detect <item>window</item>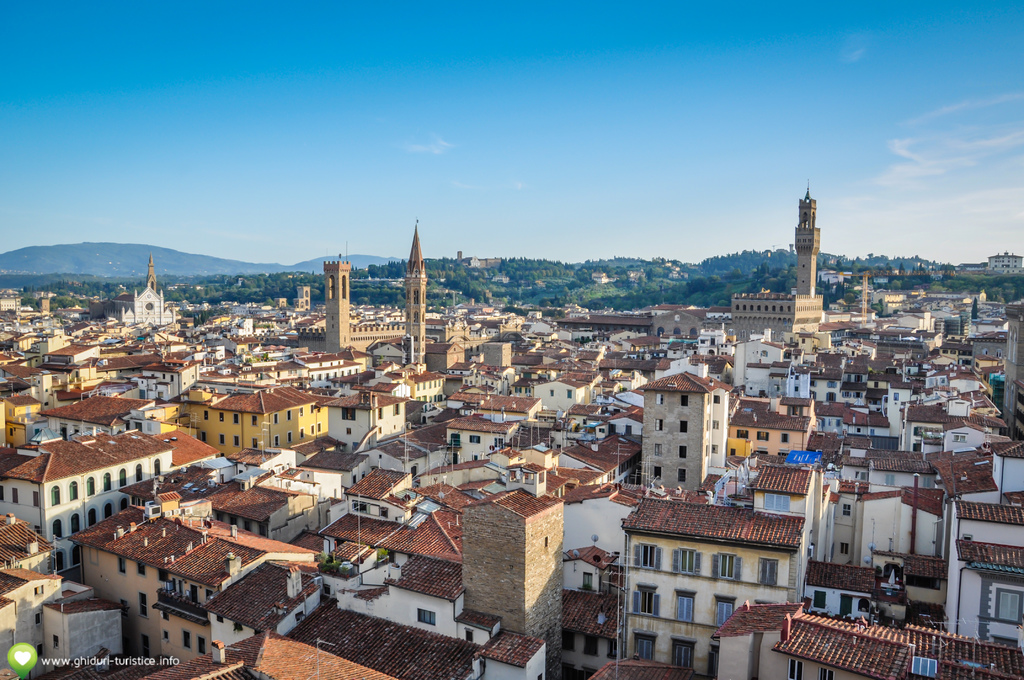
locate(465, 627, 474, 644)
